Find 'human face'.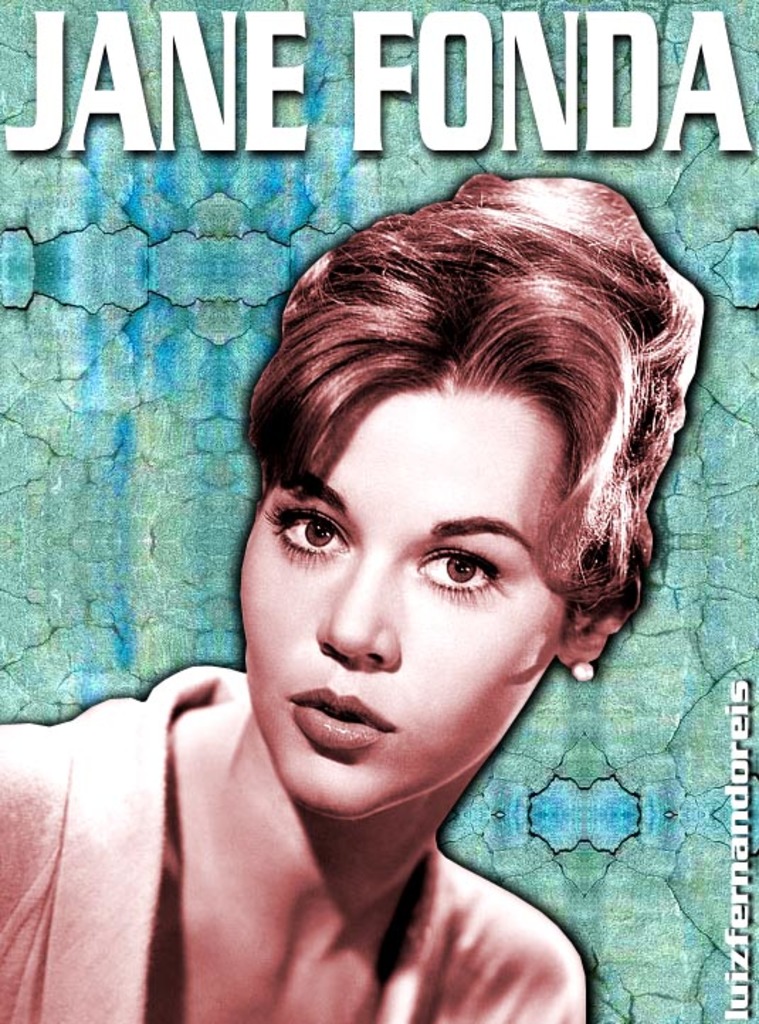
{"x1": 243, "y1": 383, "x2": 569, "y2": 817}.
